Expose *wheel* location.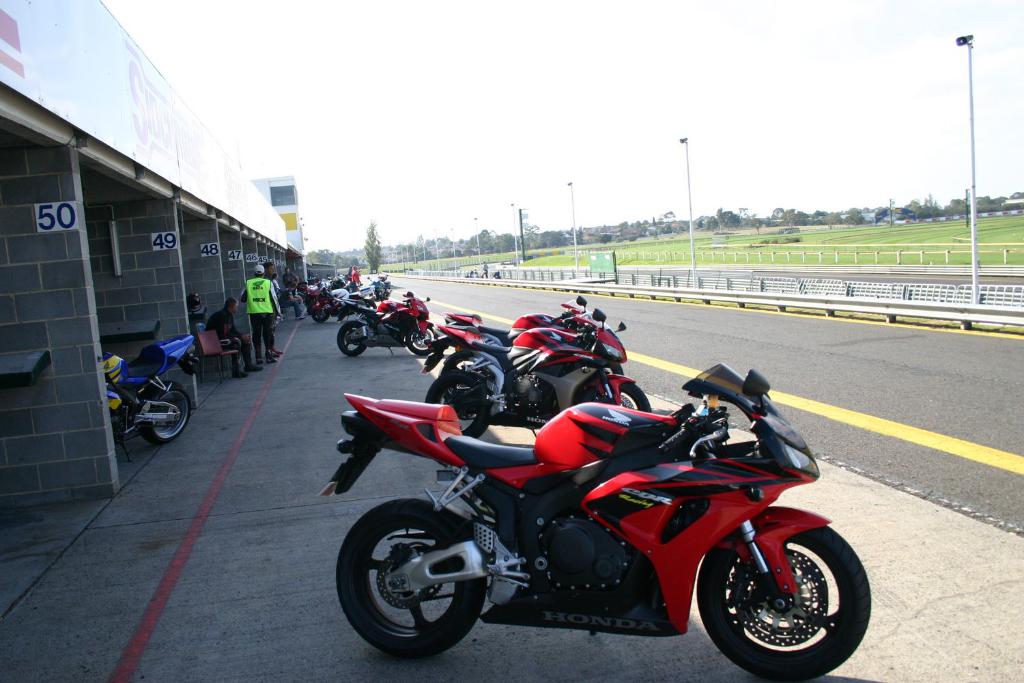
Exposed at [697,527,870,682].
